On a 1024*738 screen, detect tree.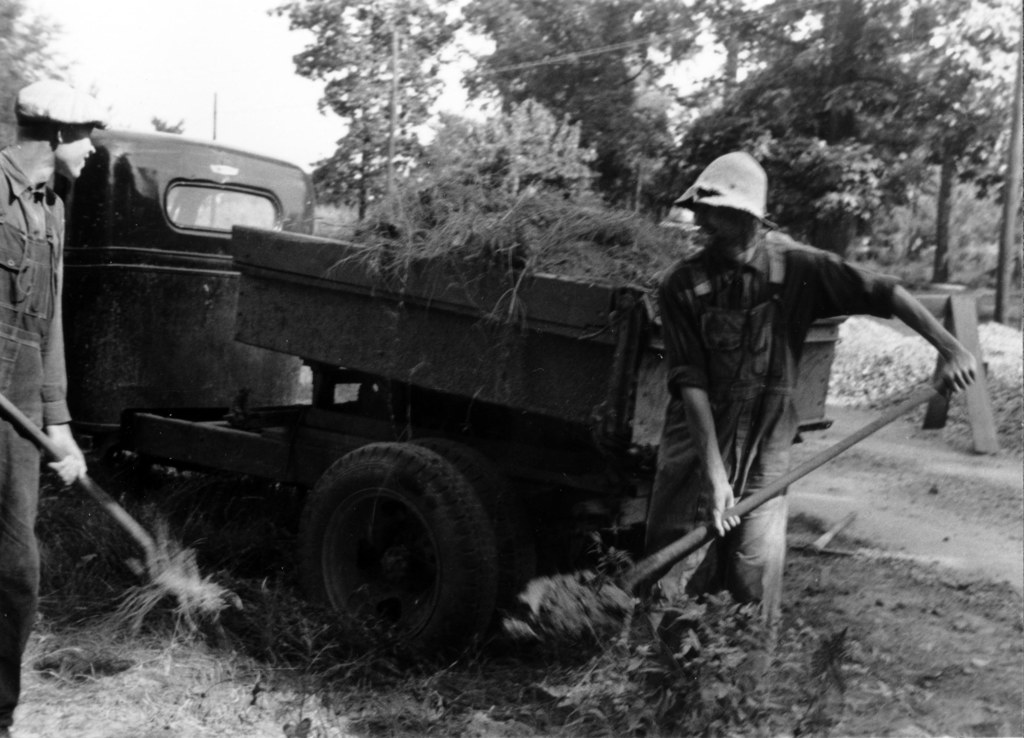
detection(852, 117, 1023, 302).
